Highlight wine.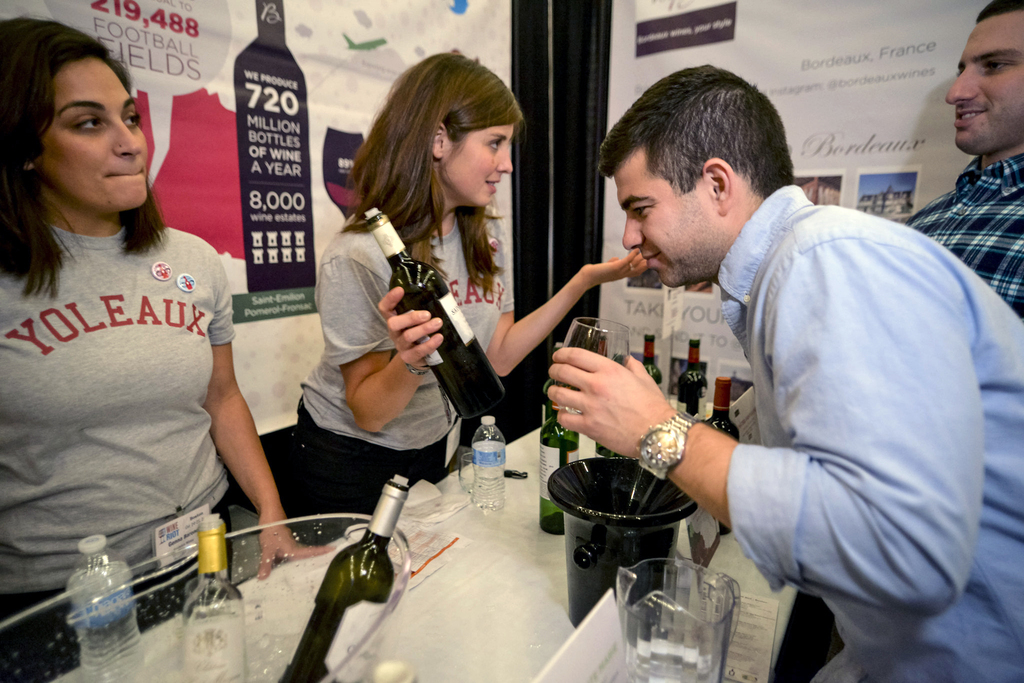
Highlighted region: [593,350,632,457].
